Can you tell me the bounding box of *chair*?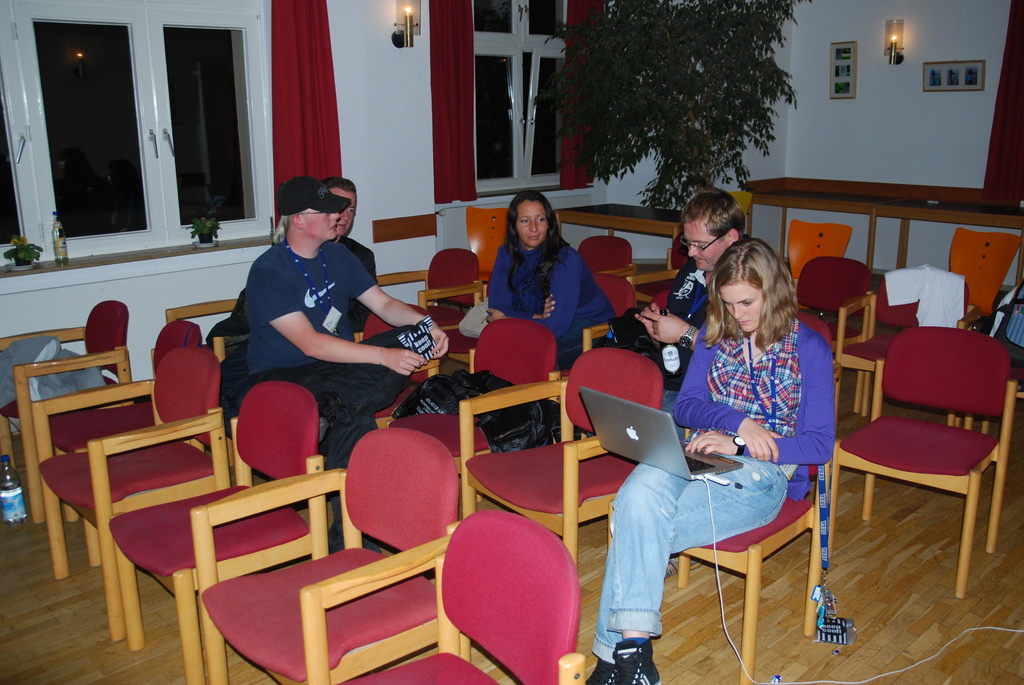
45/317/203/560.
